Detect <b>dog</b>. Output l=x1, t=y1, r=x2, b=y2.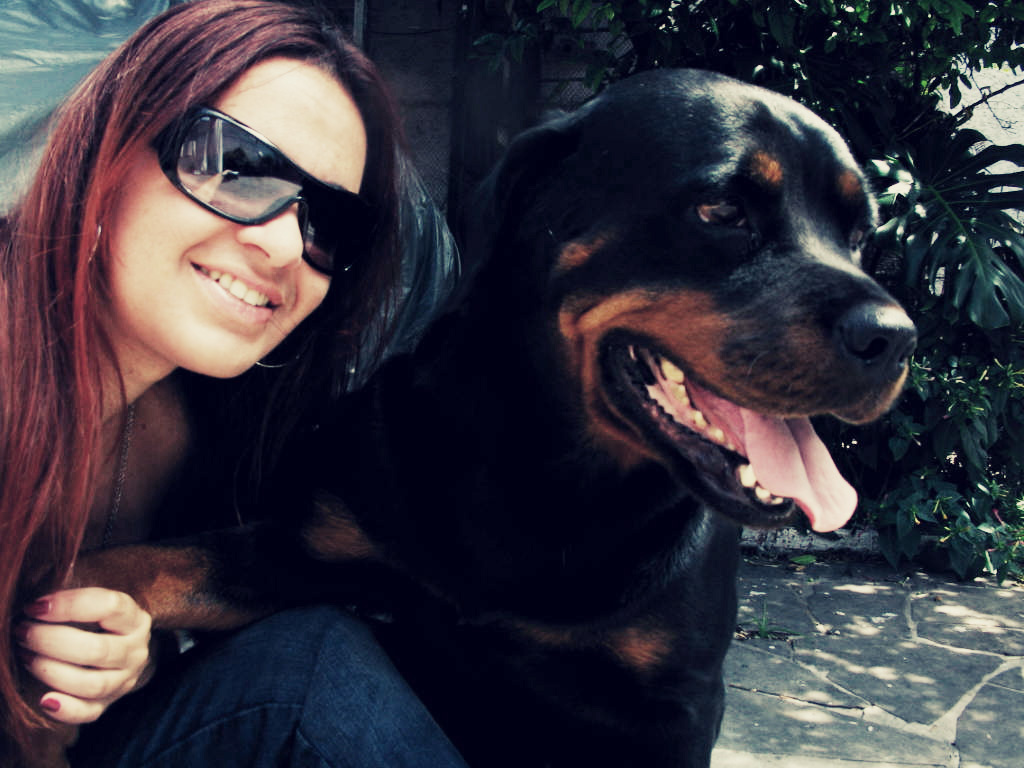
l=8, t=66, r=921, b=767.
